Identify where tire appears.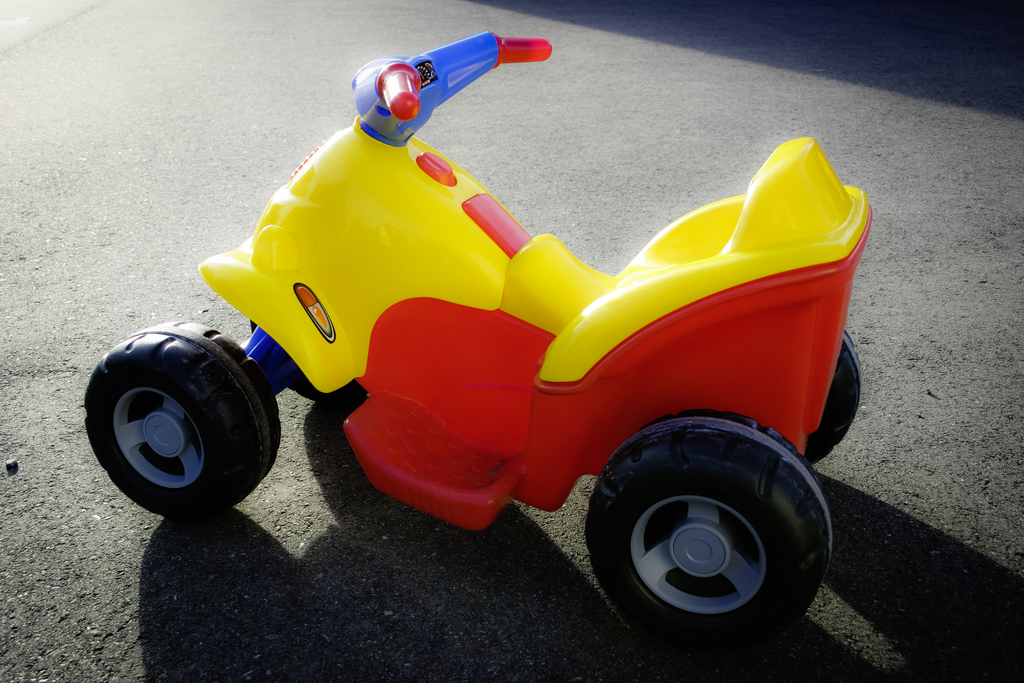
Appears at {"left": 580, "top": 409, "right": 835, "bottom": 658}.
